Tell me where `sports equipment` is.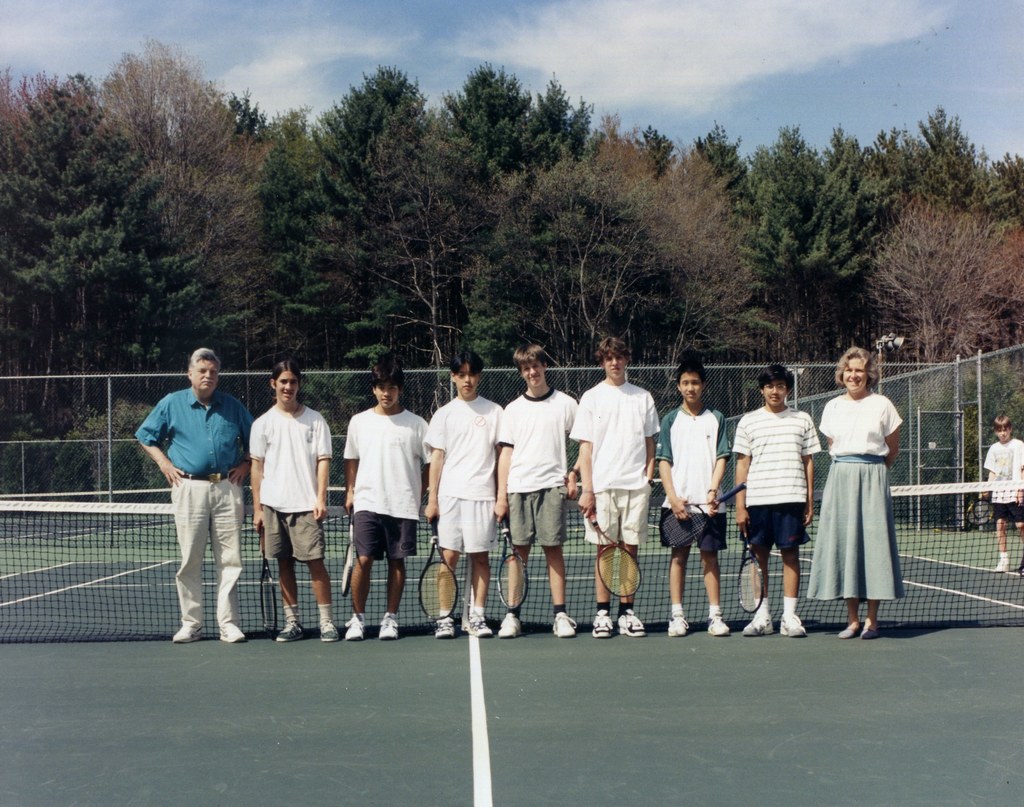
`sports equipment` is at <bbox>659, 480, 749, 550</bbox>.
